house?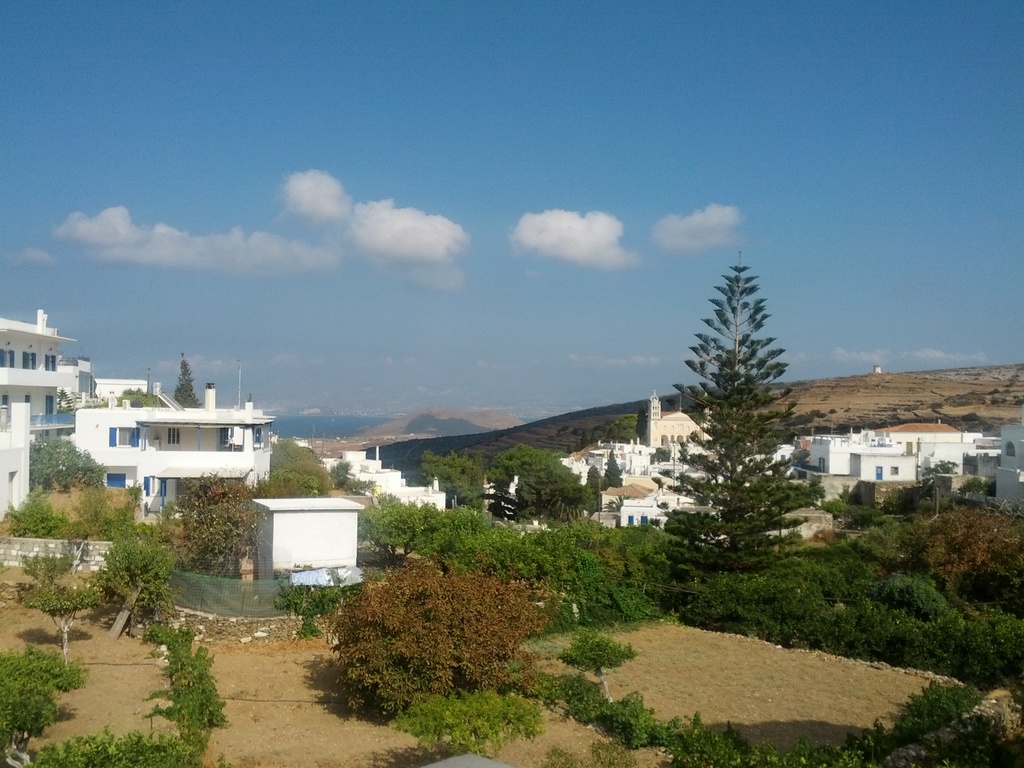
407,476,438,511
